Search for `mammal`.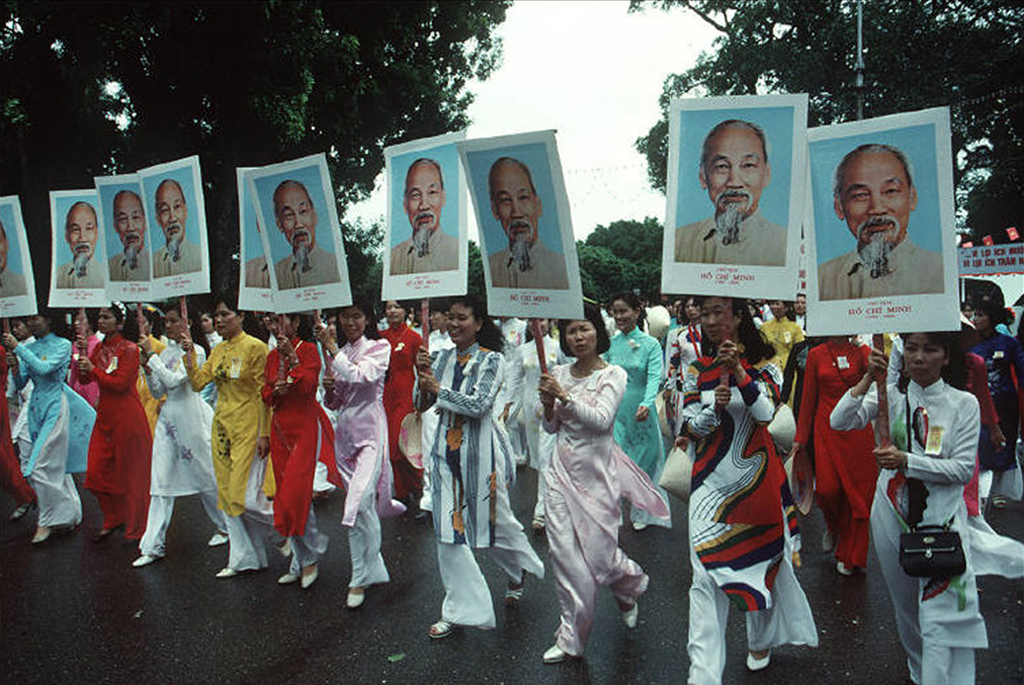
Found at {"x1": 152, "y1": 174, "x2": 204, "y2": 273}.
